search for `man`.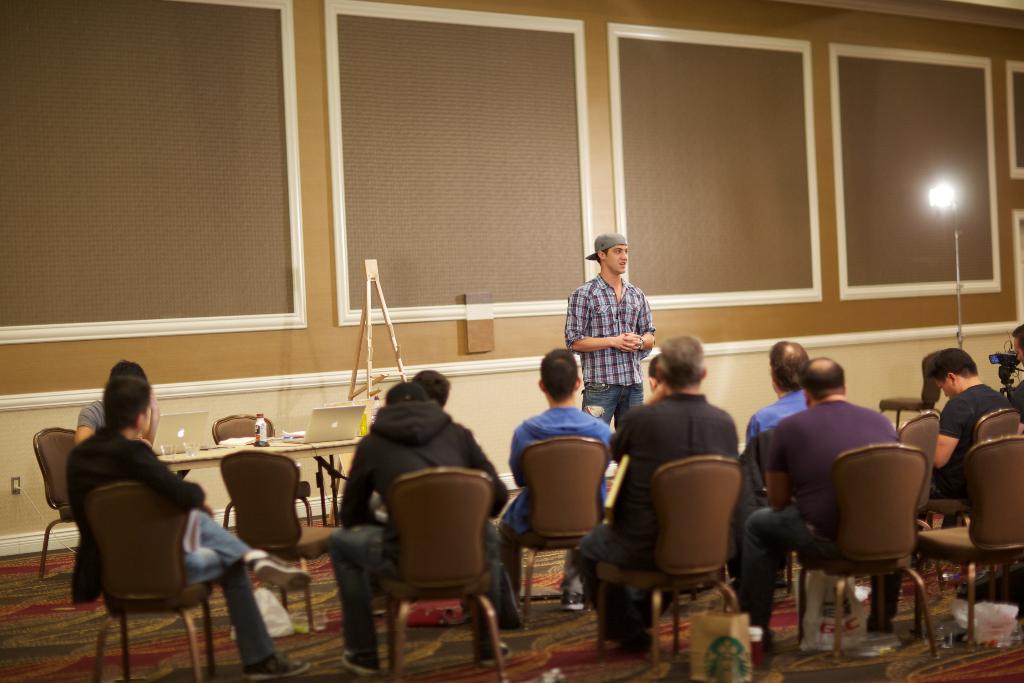
Found at [left=932, top=346, right=1016, bottom=534].
